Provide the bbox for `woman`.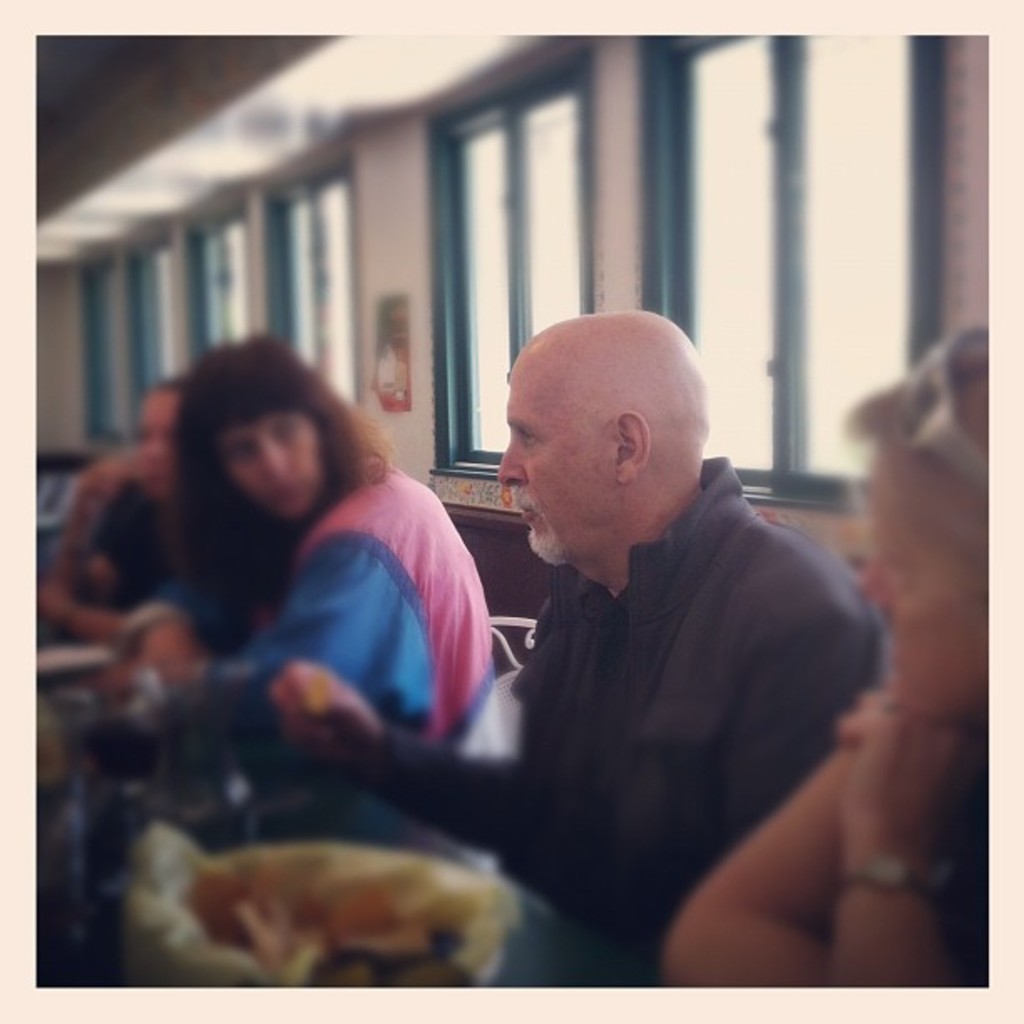
77/330/564/765.
